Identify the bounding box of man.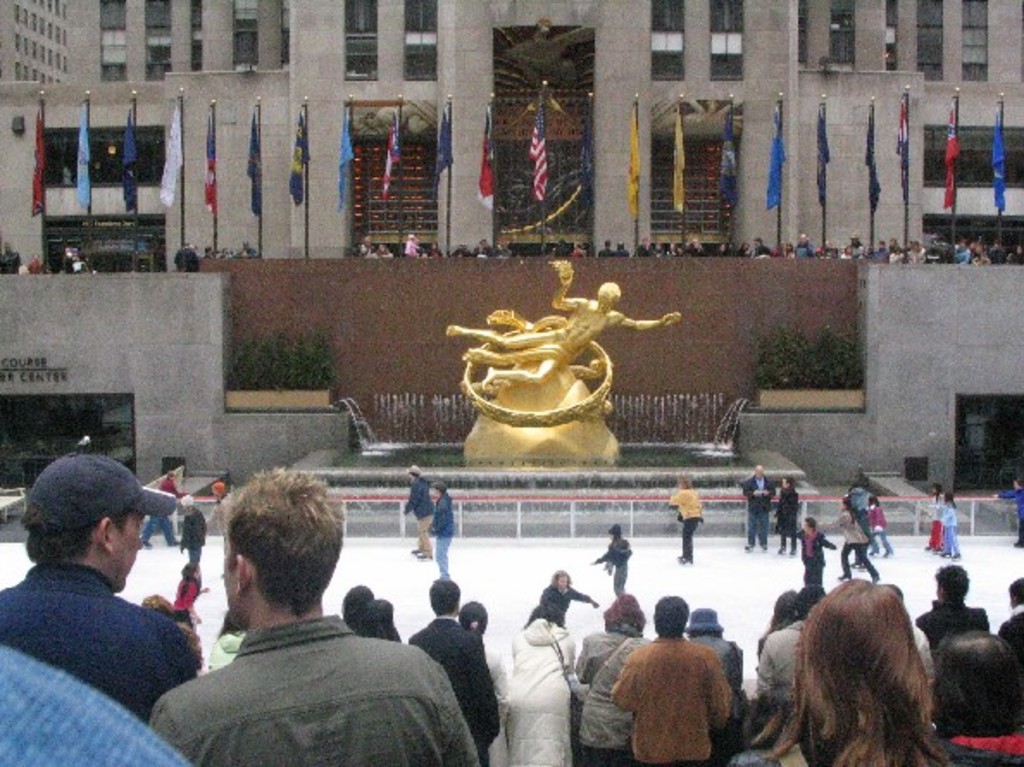
(x1=759, y1=583, x2=833, y2=693).
